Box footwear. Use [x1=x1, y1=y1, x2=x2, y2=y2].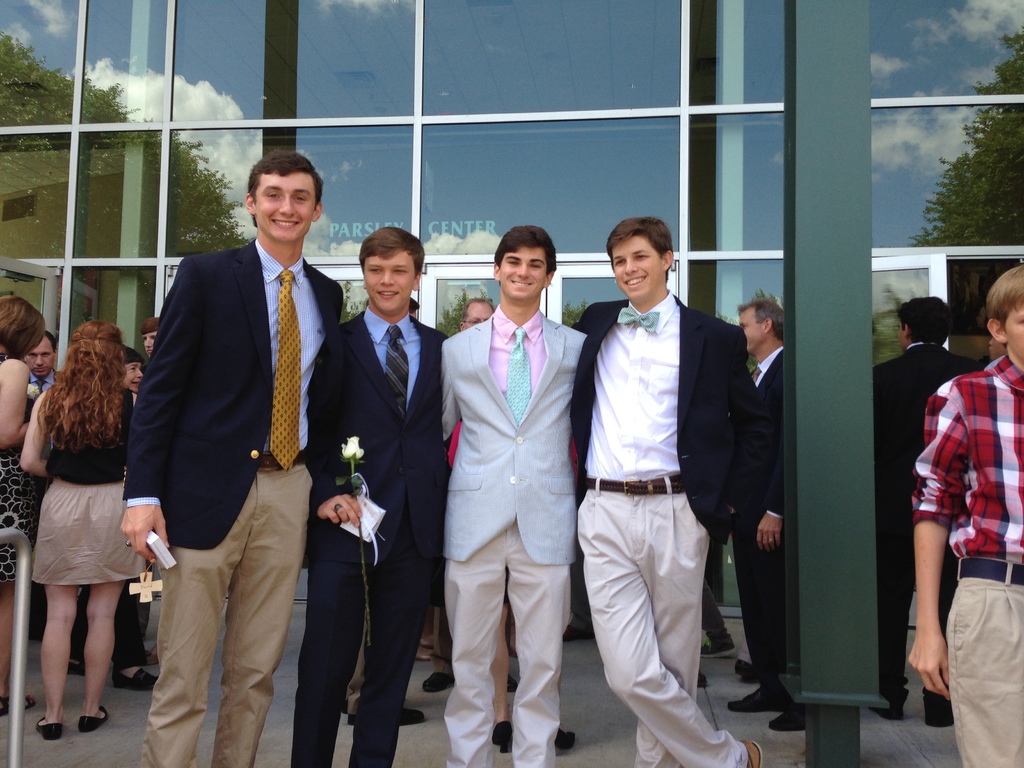
[x1=36, y1=716, x2=65, y2=742].
